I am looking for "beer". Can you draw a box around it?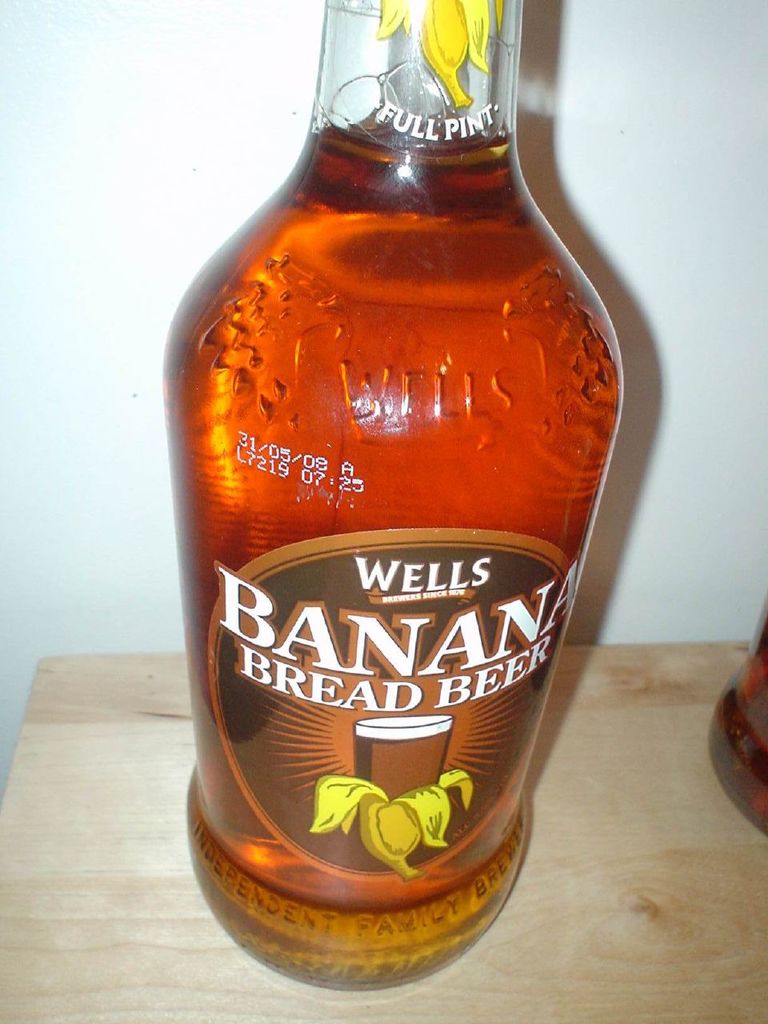
Sure, the bounding box is [x1=159, y1=117, x2=623, y2=993].
